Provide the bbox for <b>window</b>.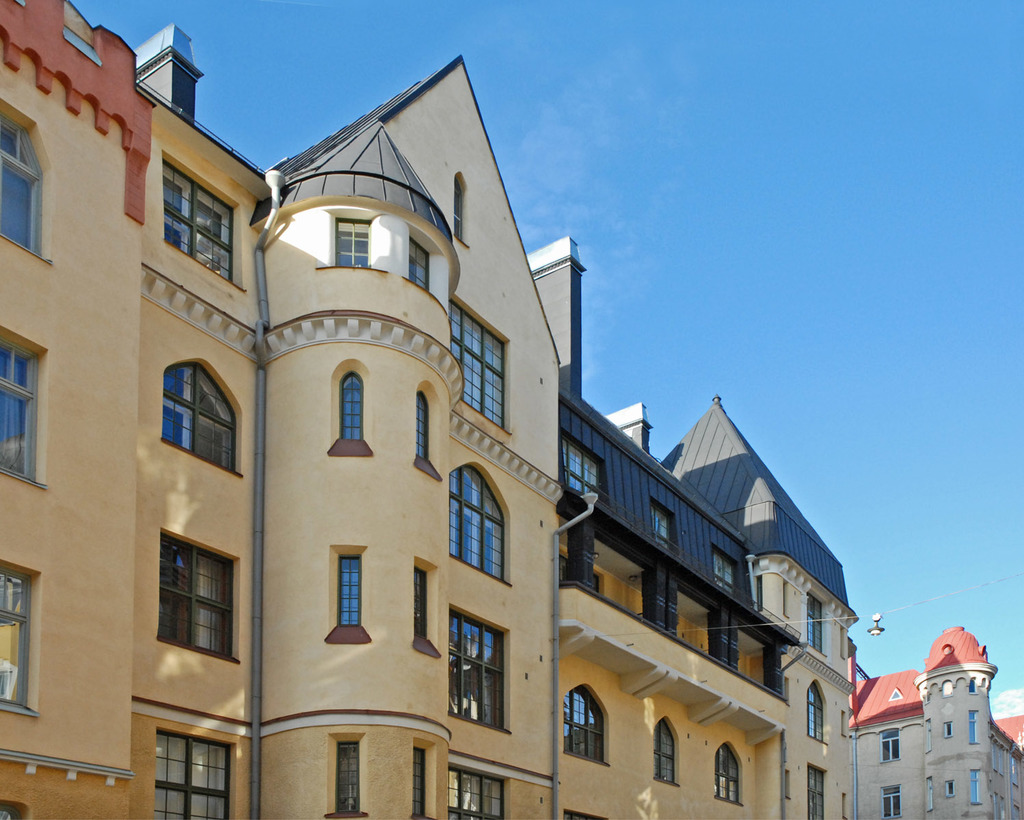
[x1=712, y1=743, x2=743, y2=809].
